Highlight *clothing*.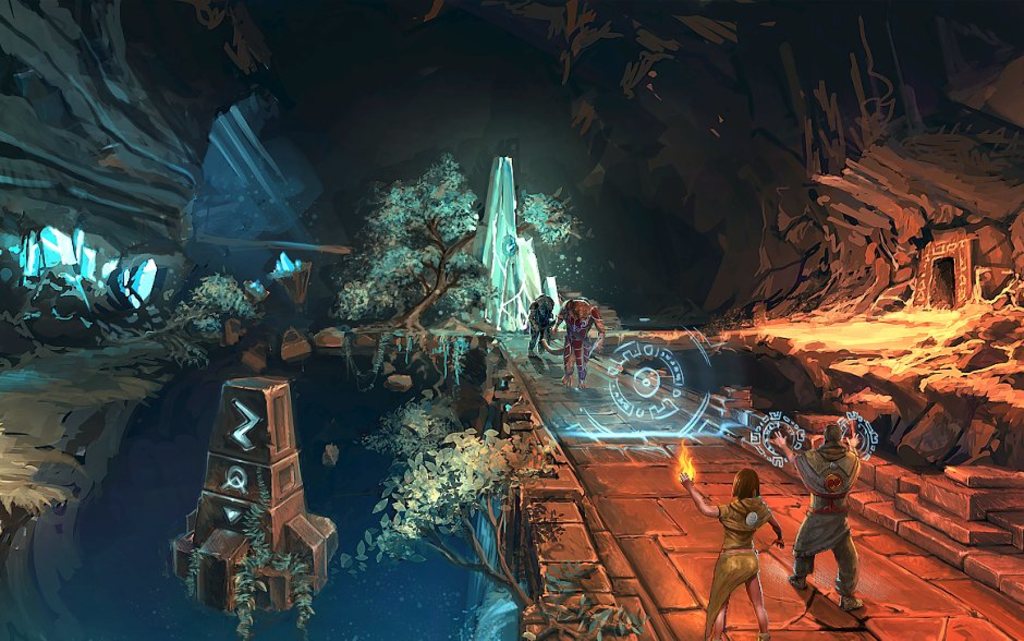
Highlighted region: 700:497:781:640.
